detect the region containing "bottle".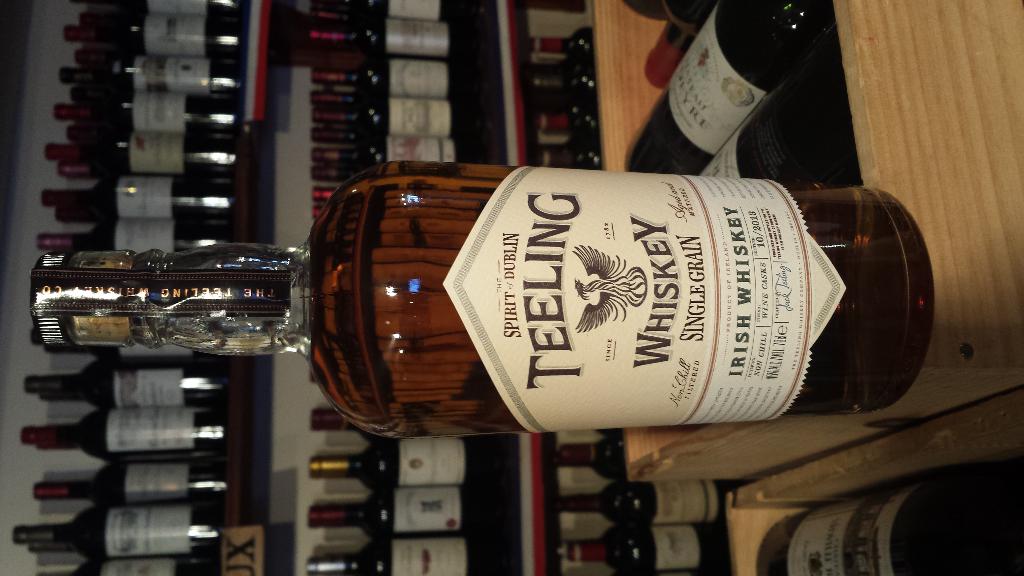
x1=523, y1=24, x2=588, y2=63.
